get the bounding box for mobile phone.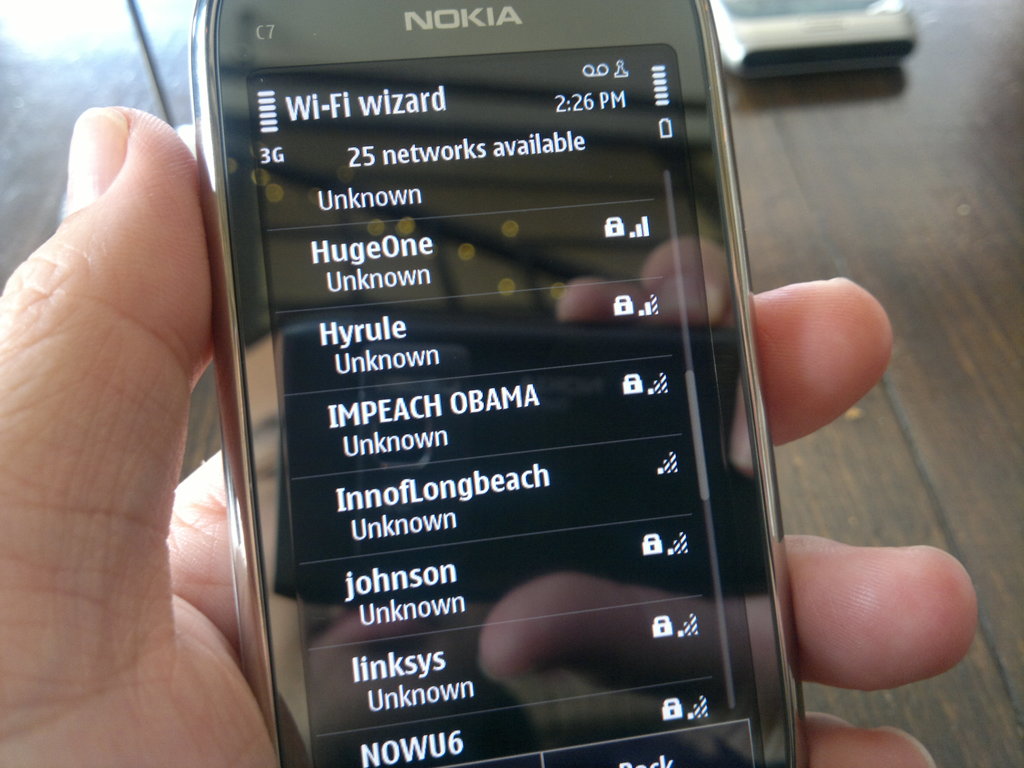
Rect(184, 0, 813, 767).
